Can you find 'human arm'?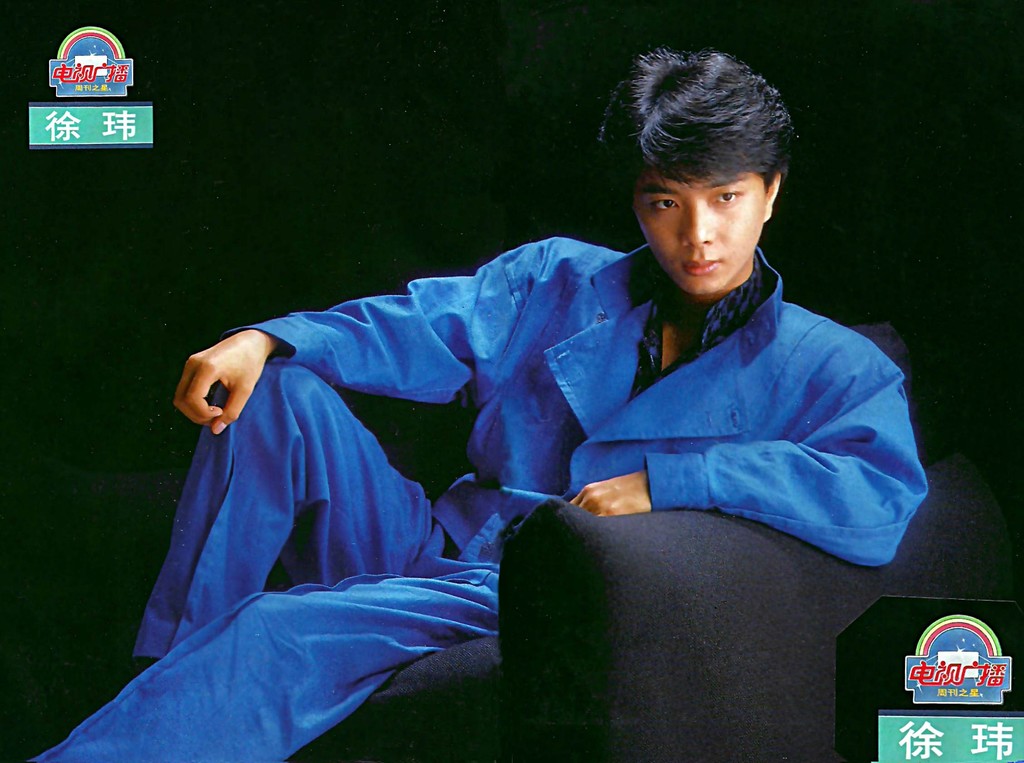
Yes, bounding box: (left=165, top=229, right=557, bottom=429).
